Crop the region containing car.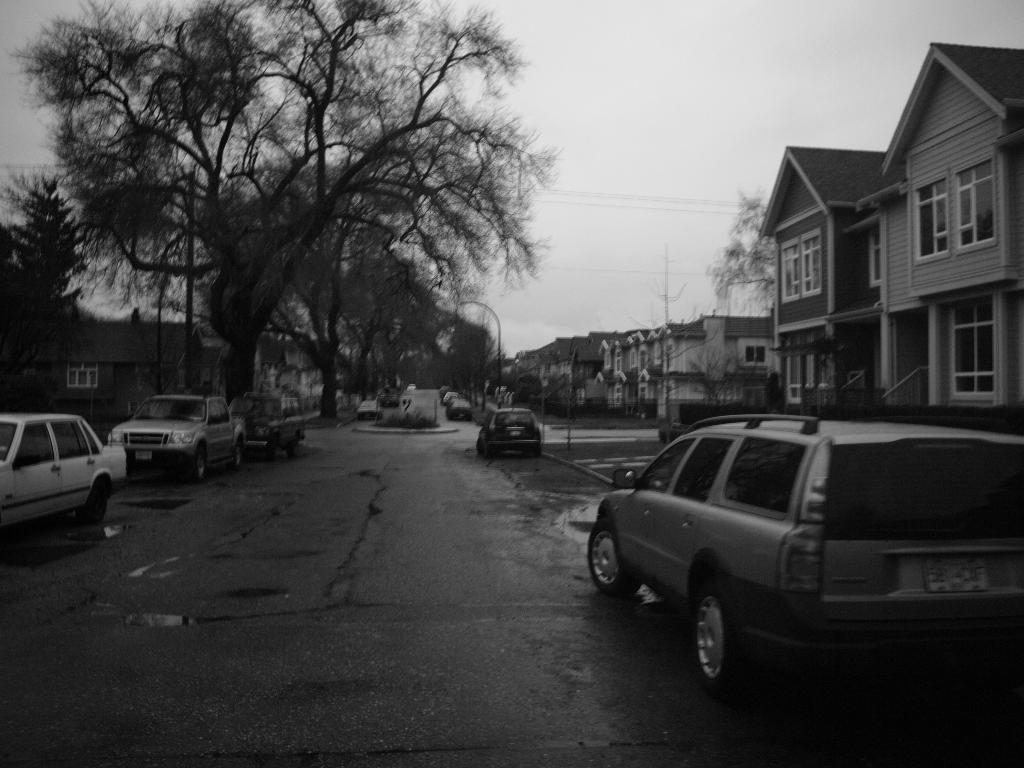
Crop region: 231/390/321/463.
